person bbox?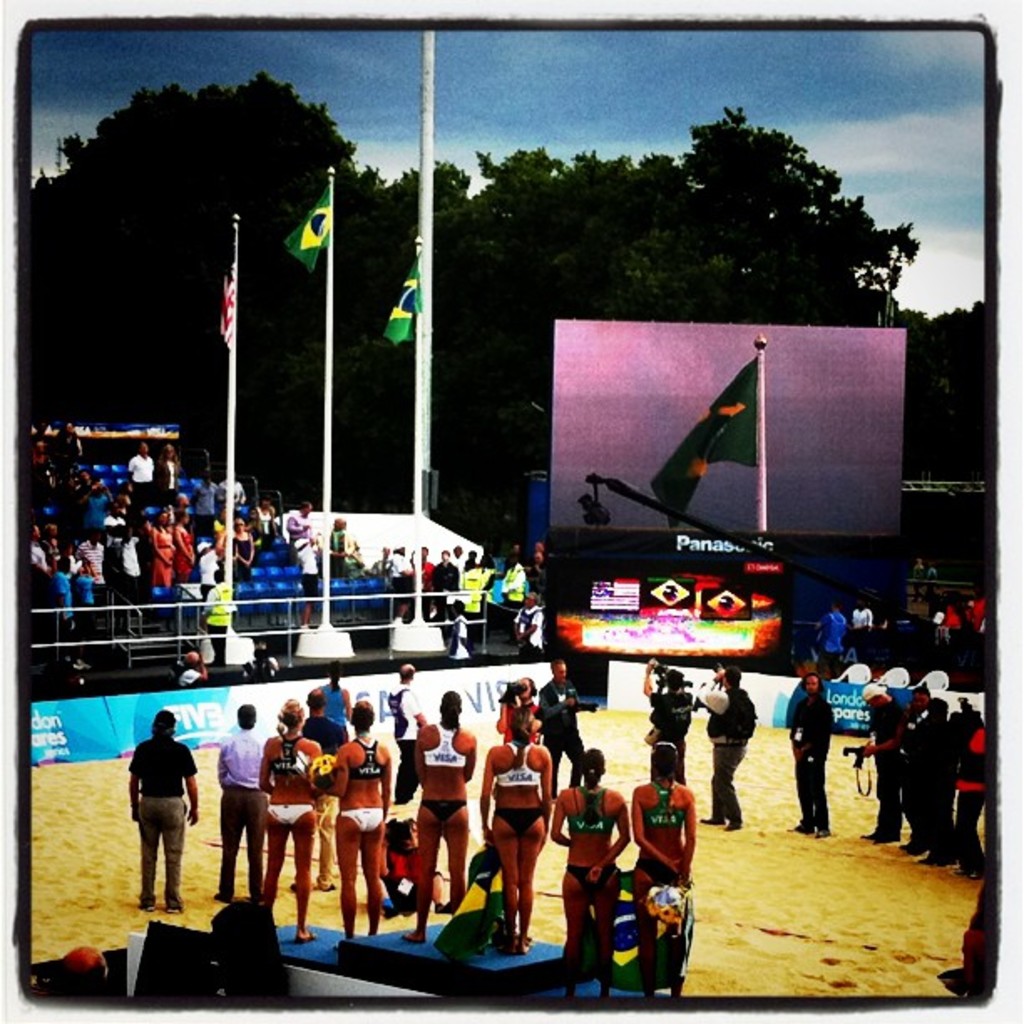
(843,676,904,852)
